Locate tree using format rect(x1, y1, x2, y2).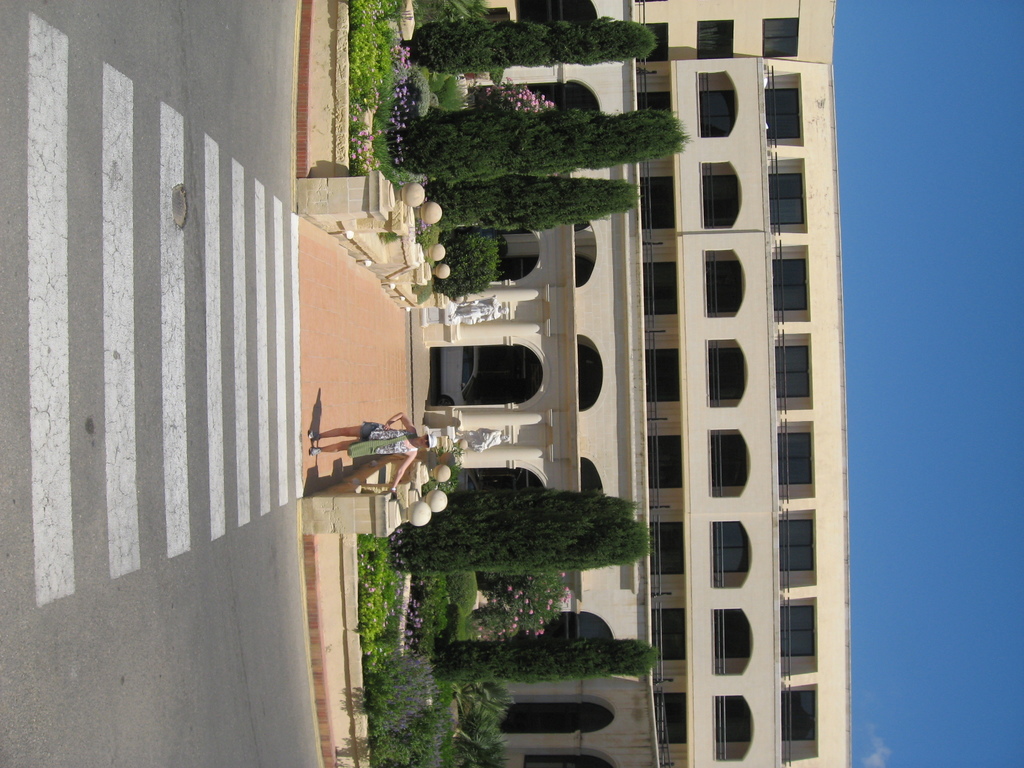
rect(401, 113, 691, 187).
